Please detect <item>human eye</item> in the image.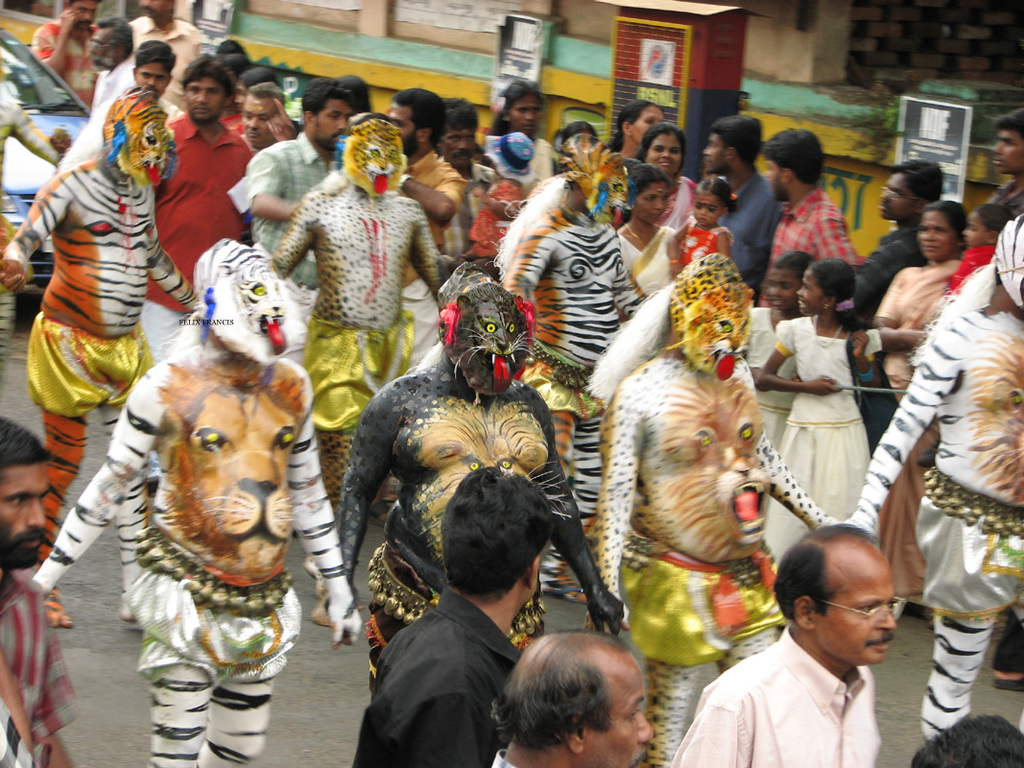
BBox(469, 134, 475, 140).
